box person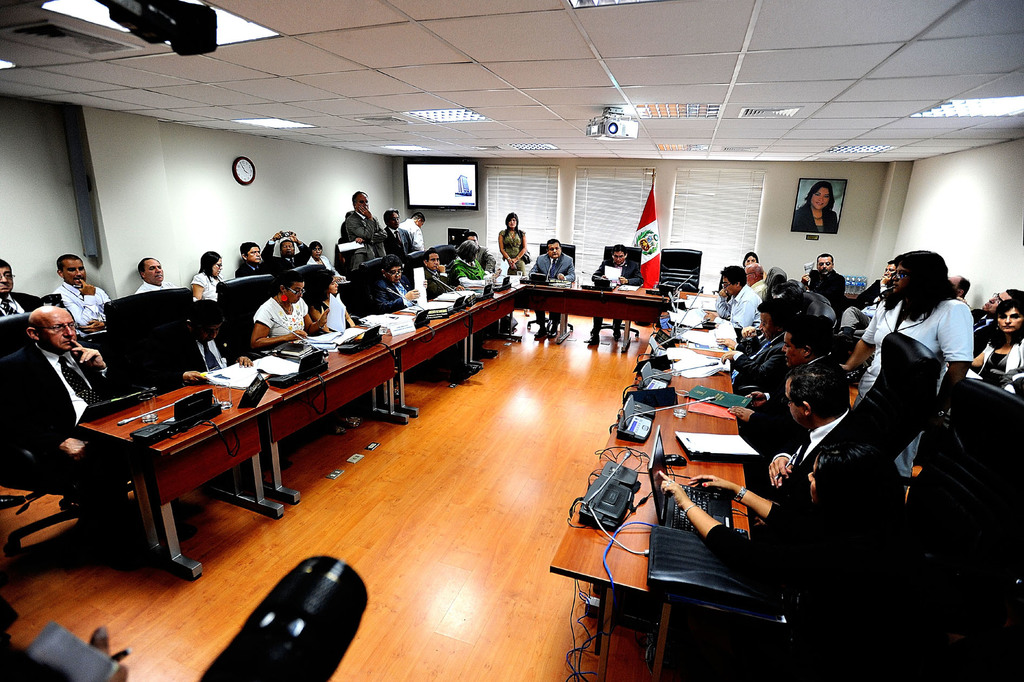
x1=447, y1=244, x2=489, y2=285
